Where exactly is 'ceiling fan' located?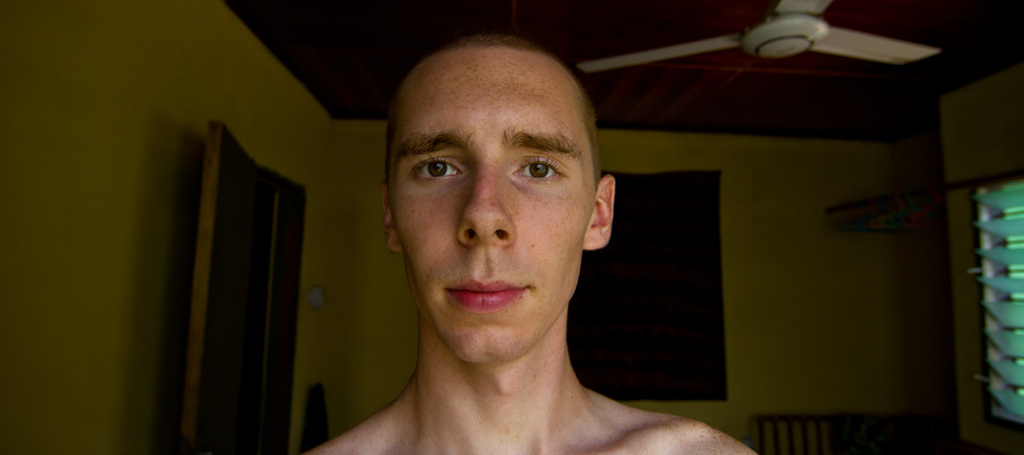
Its bounding box is bbox(571, 0, 942, 76).
